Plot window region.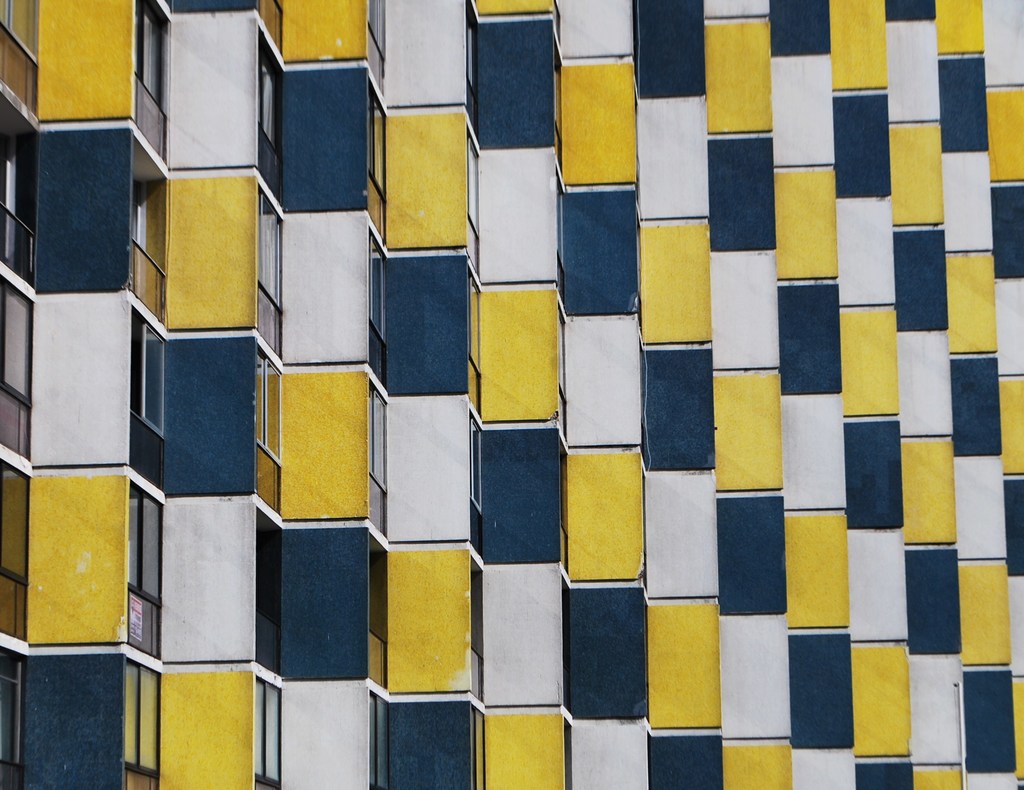
Plotted at bbox=[254, 352, 287, 512].
